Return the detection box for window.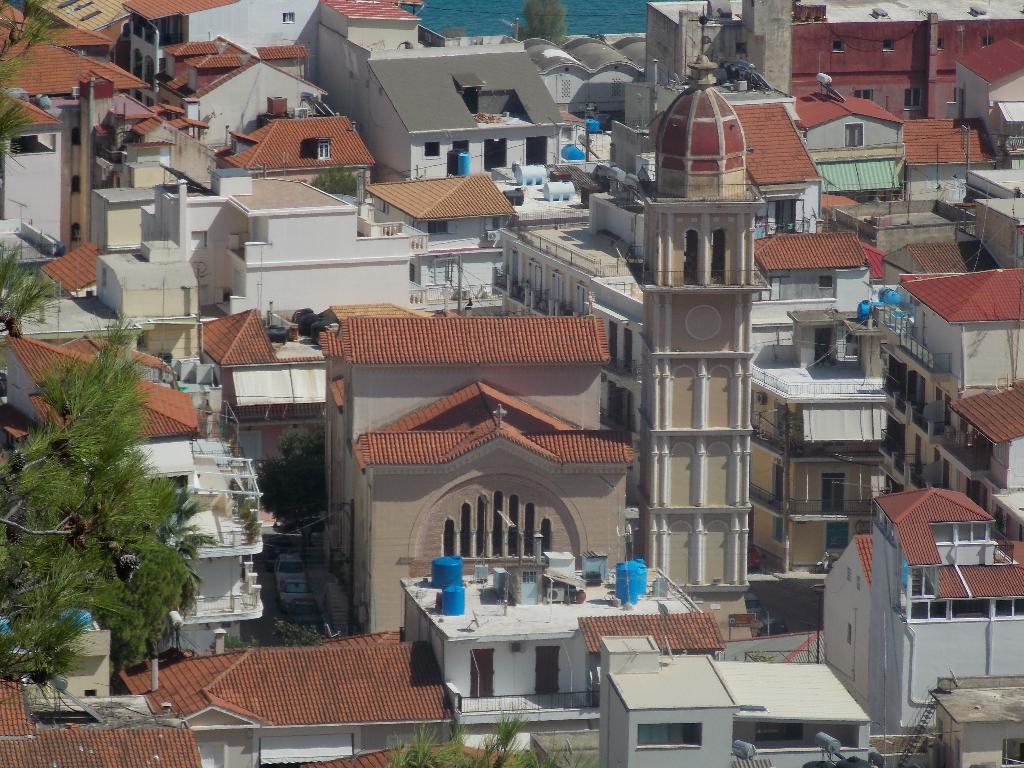
(left=958, top=527, right=986, bottom=540).
